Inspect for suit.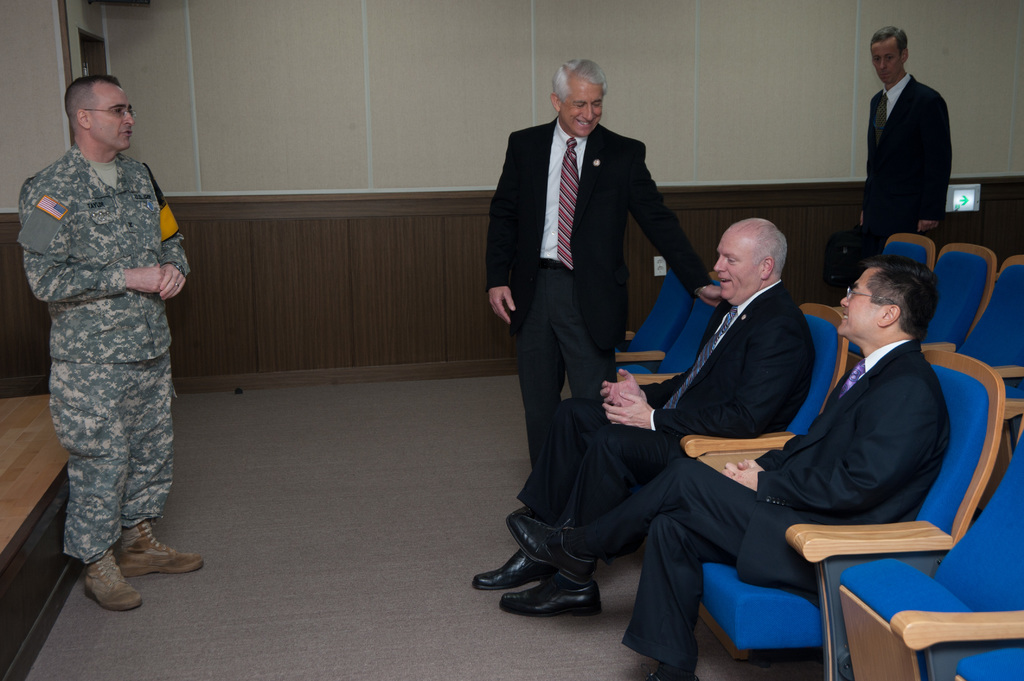
Inspection: crop(485, 118, 710, 513).
